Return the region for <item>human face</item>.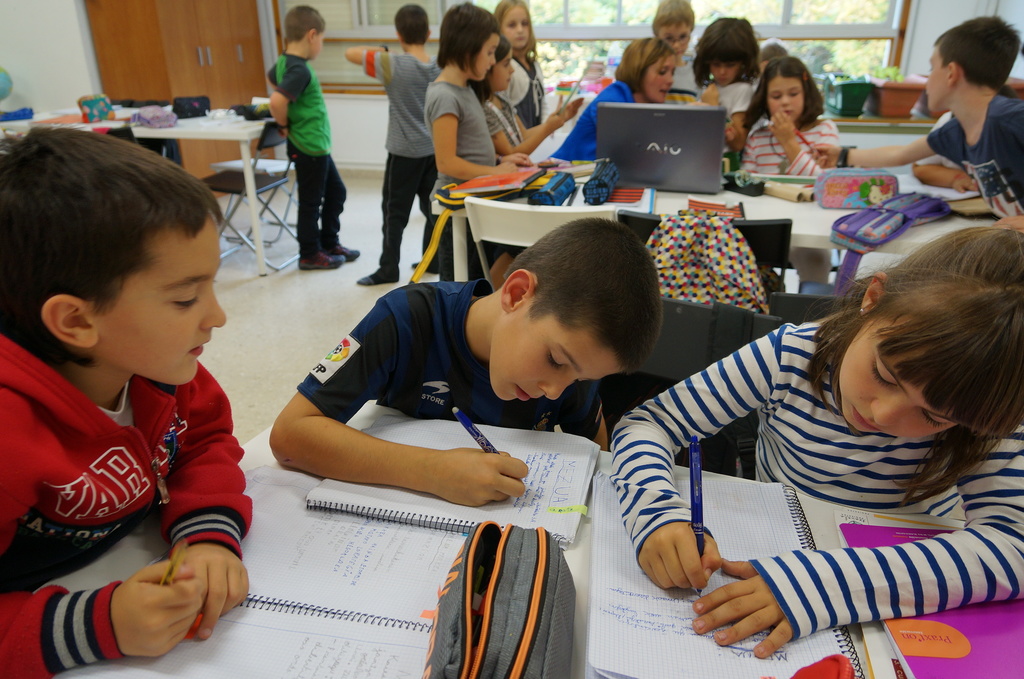
(x1=477, y1=27, x2=492, y2=77).
